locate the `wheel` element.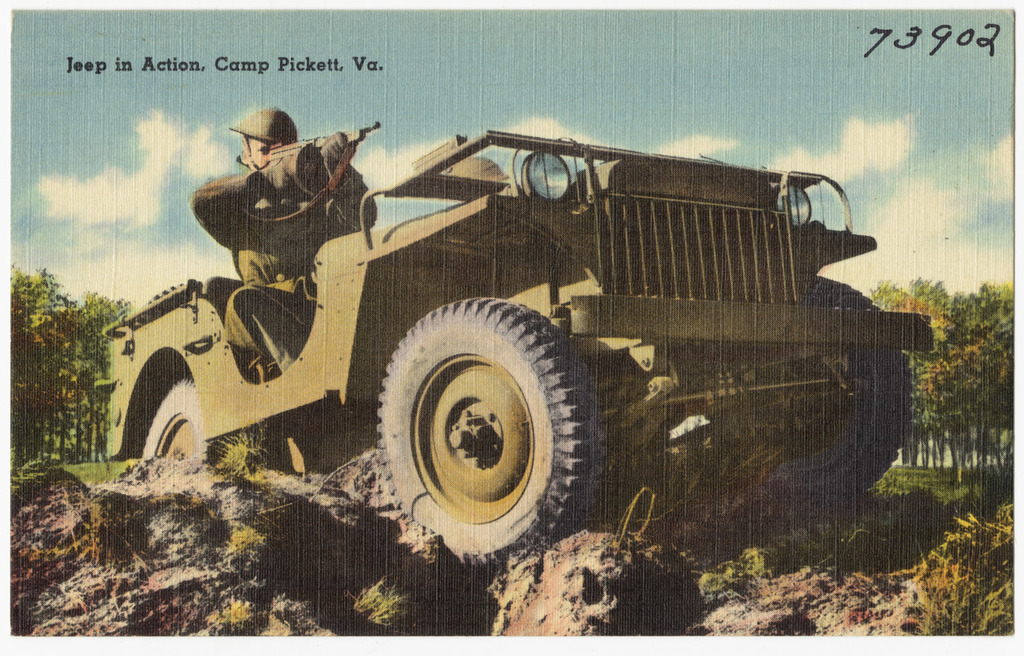
Element bbox: {"left": 370, "top": 304, "right": 615, "bottom": 545}.
